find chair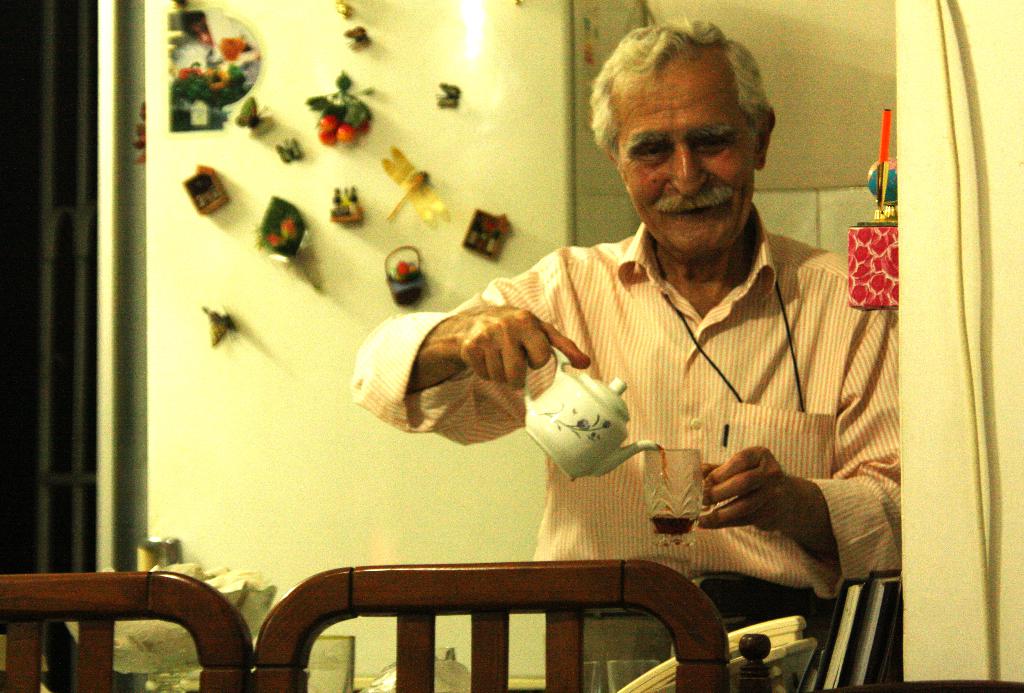
locate(216, 550, 783, 689)
